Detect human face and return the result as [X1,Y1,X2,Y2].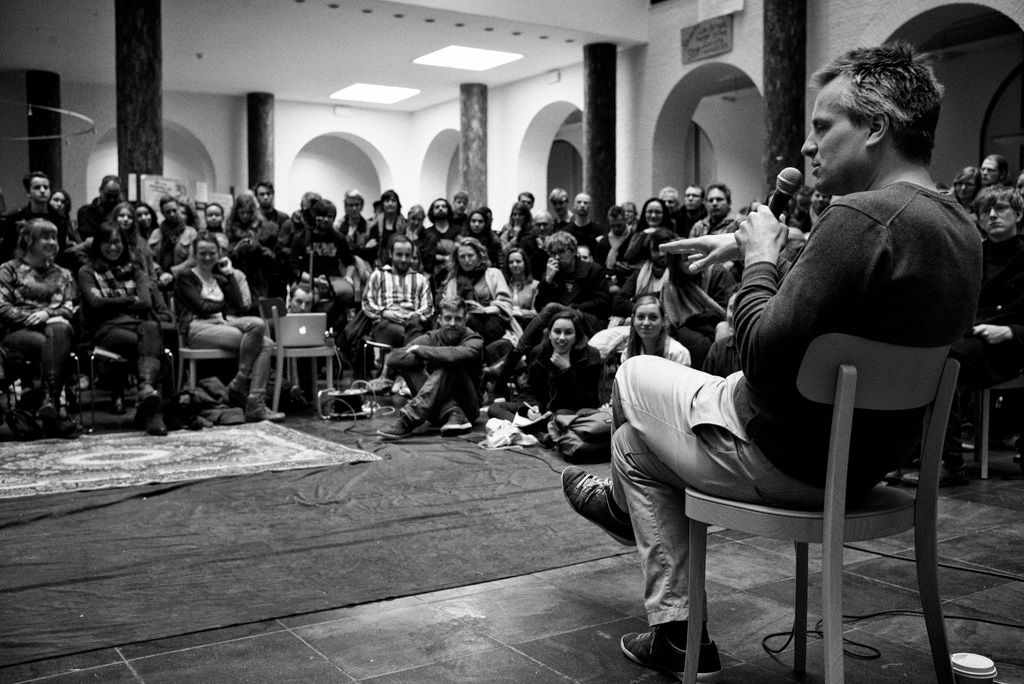
[348,196,365,213].
